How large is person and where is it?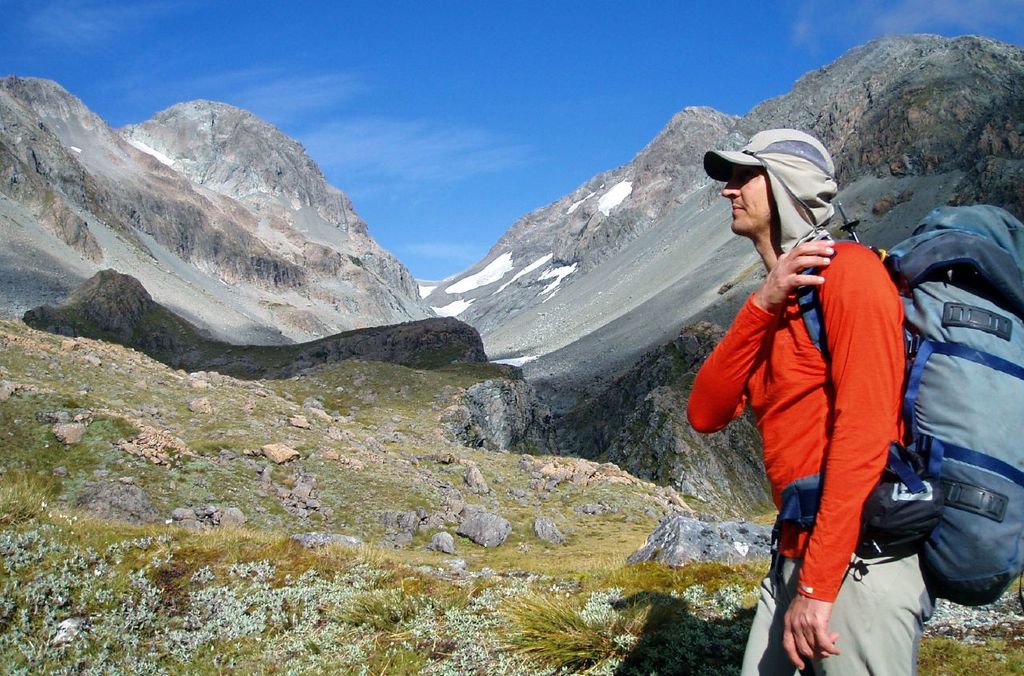
Bounding box: (688,126,932,675).
